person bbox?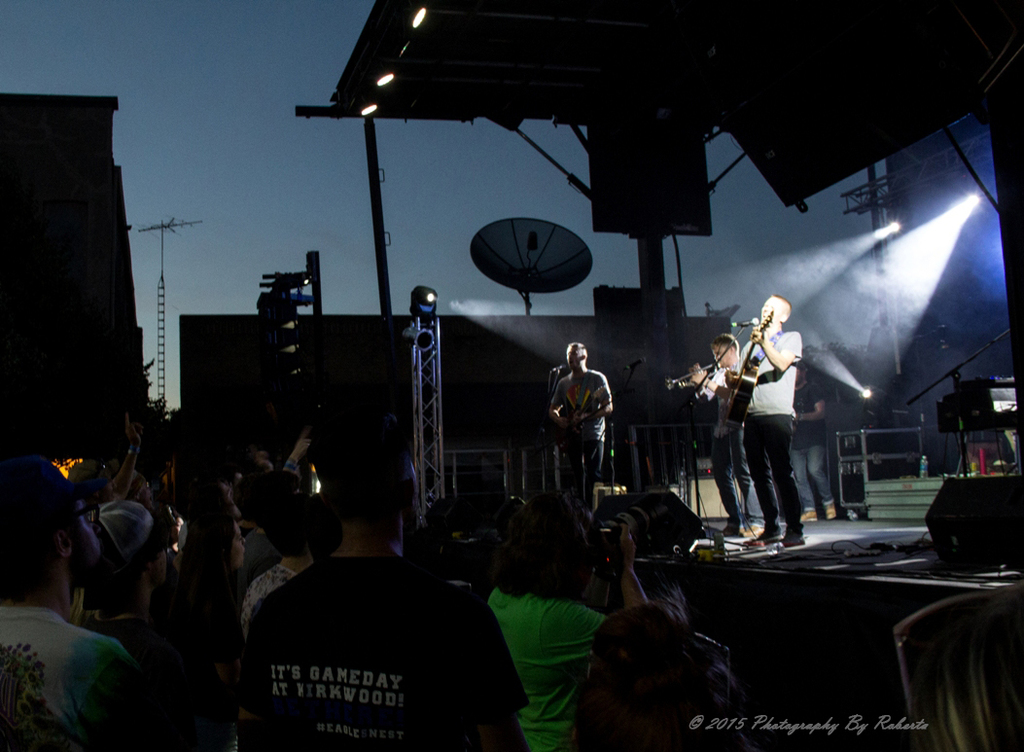
547/337/608/534
